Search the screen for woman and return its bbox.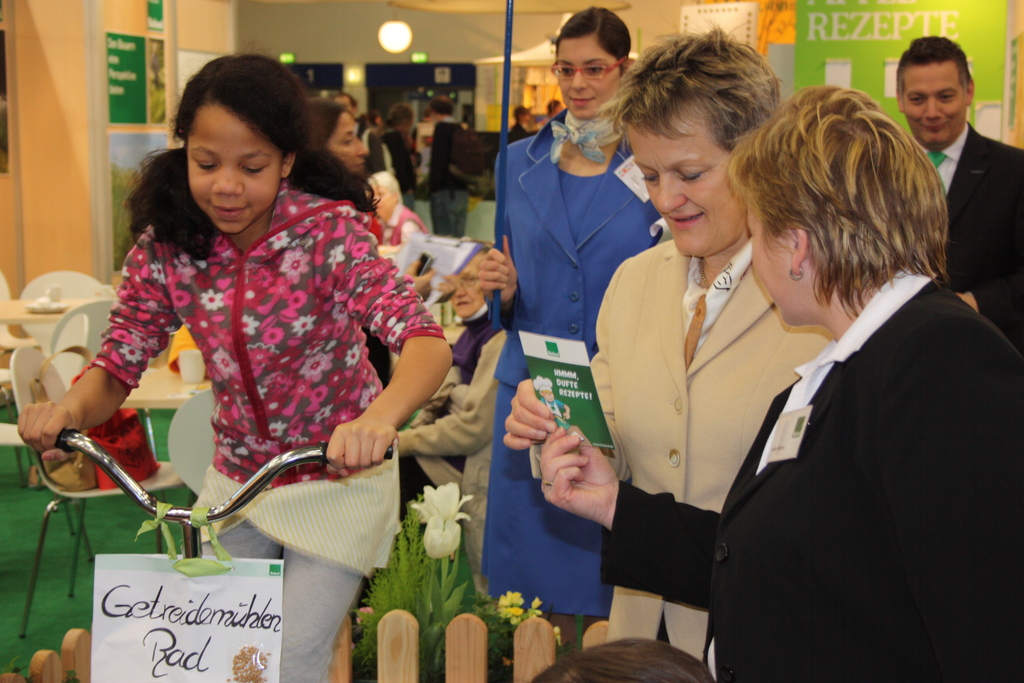
Found: <box>397,239,507,525</box>.
